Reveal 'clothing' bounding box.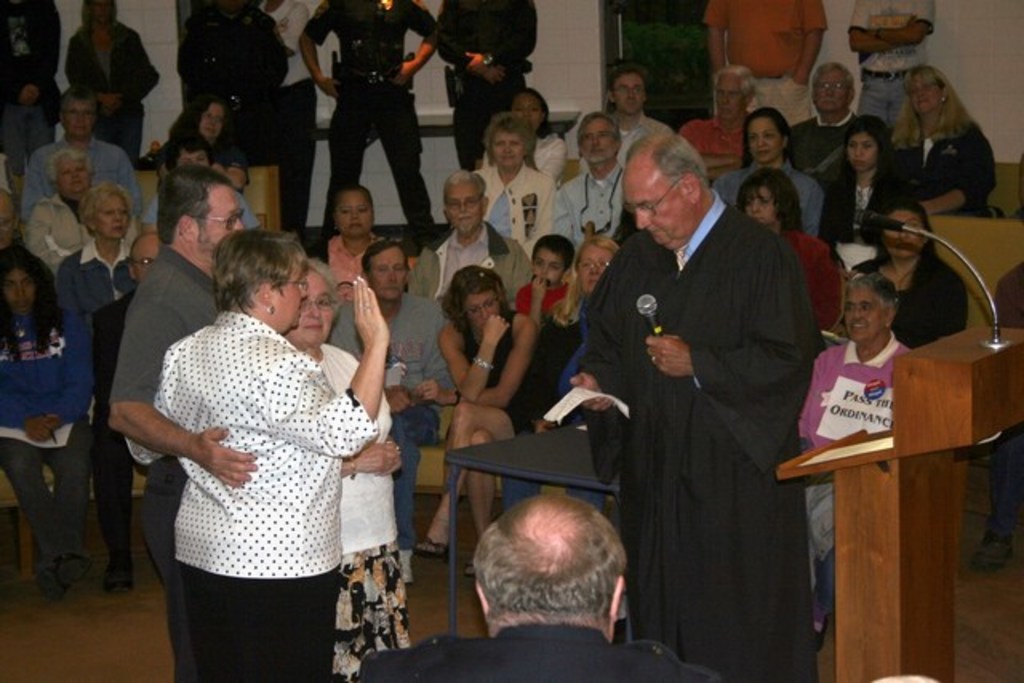
Revealed: bbox=[18, 198, 146, 277].
